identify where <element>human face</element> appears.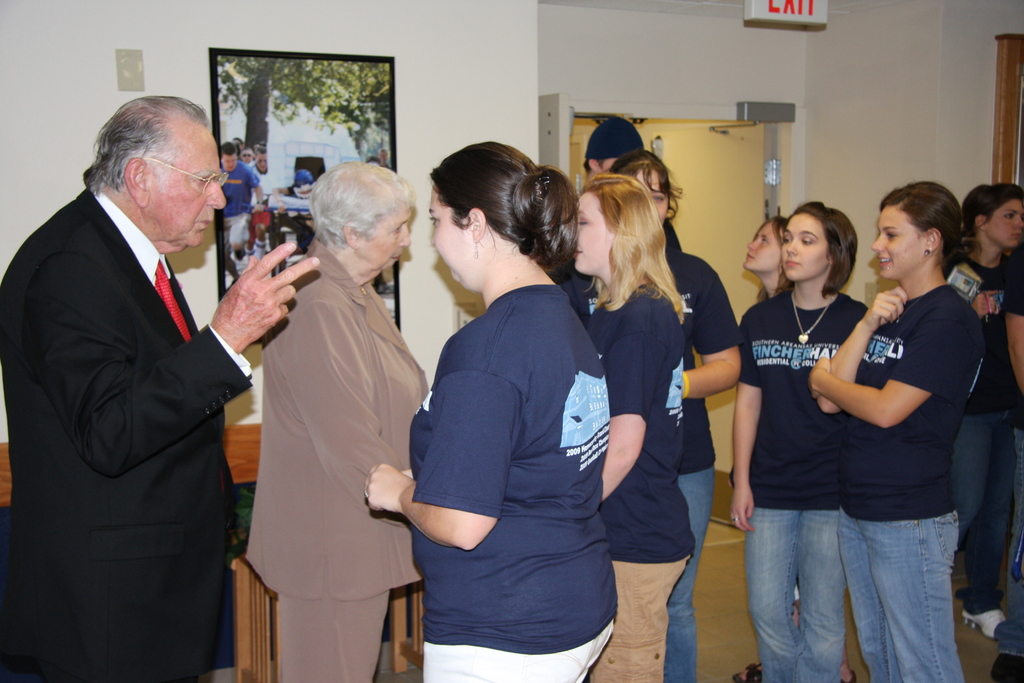
Appears at l=575, t=191, r=609, b=277.
